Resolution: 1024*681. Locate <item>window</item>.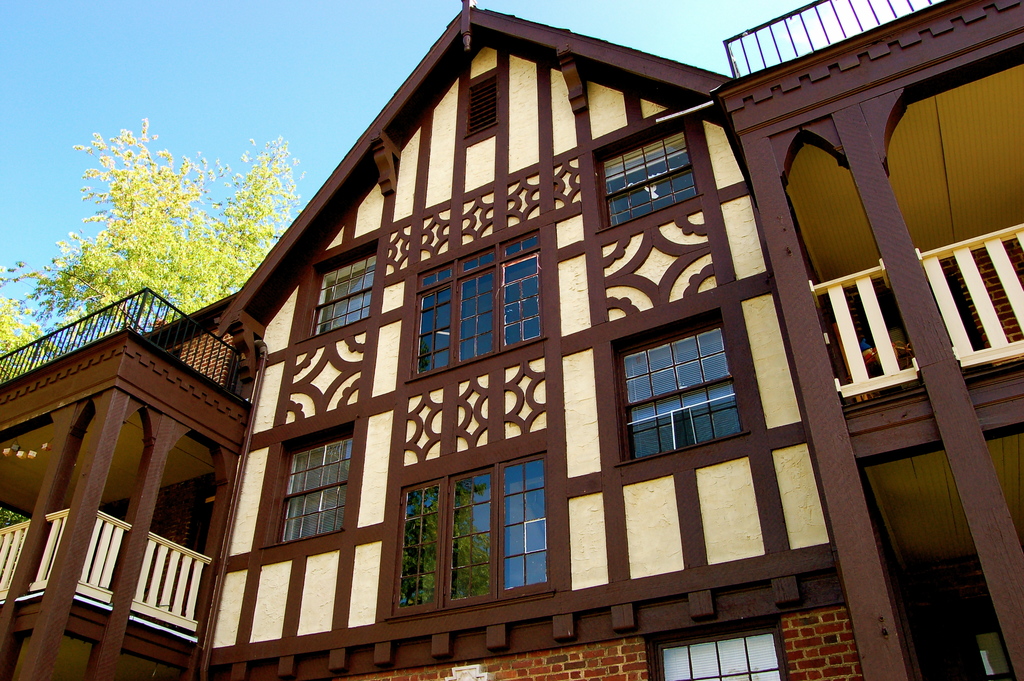
Rect(269, 423, 356, 550).
